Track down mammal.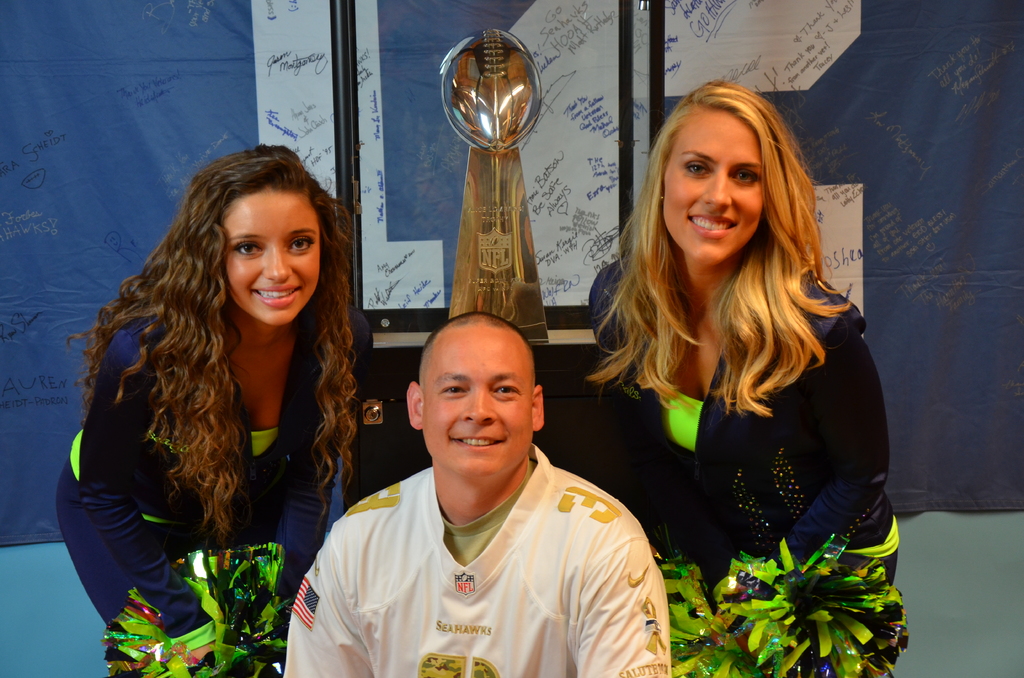
Tracked to <region>279, 309, 671, 677</region>.
